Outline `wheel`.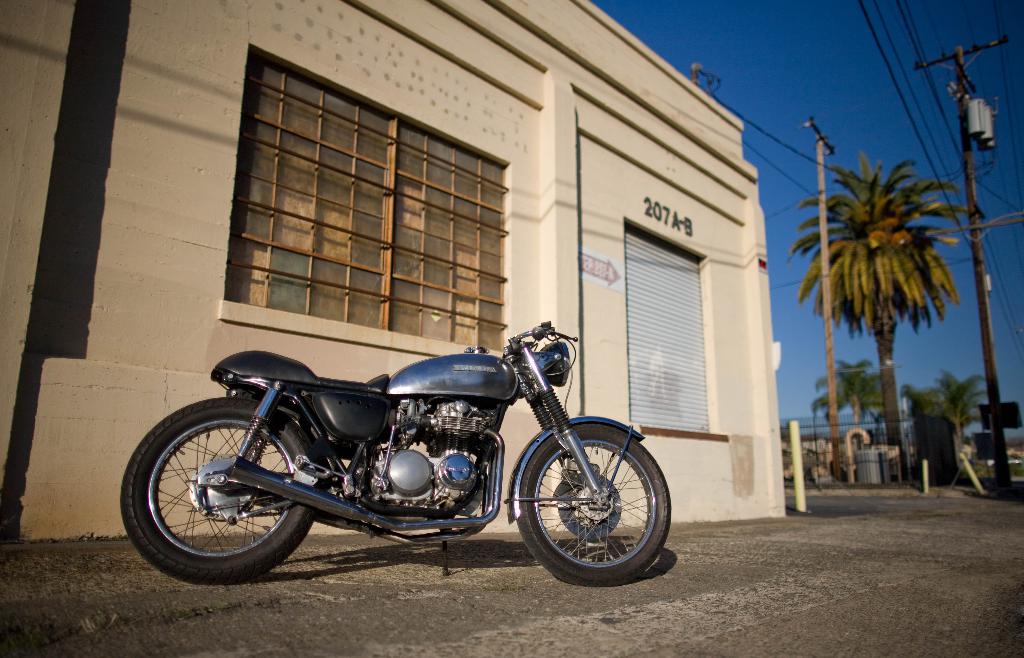
Outline: locate(515, 418, 672, 589).
